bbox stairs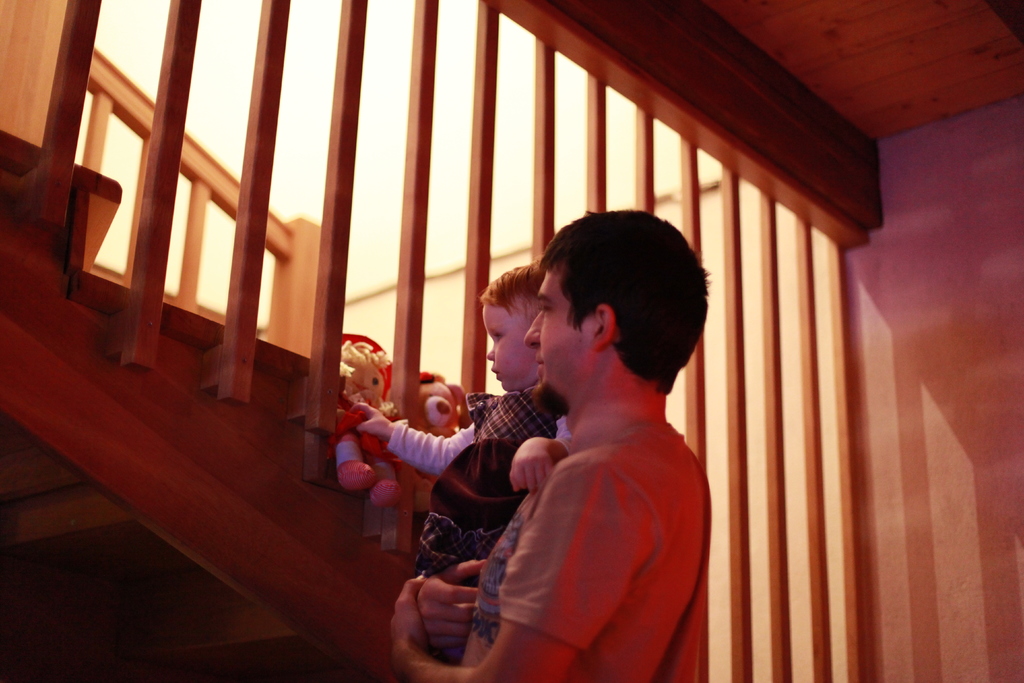
bbox=[0, 130, 308, 357]
